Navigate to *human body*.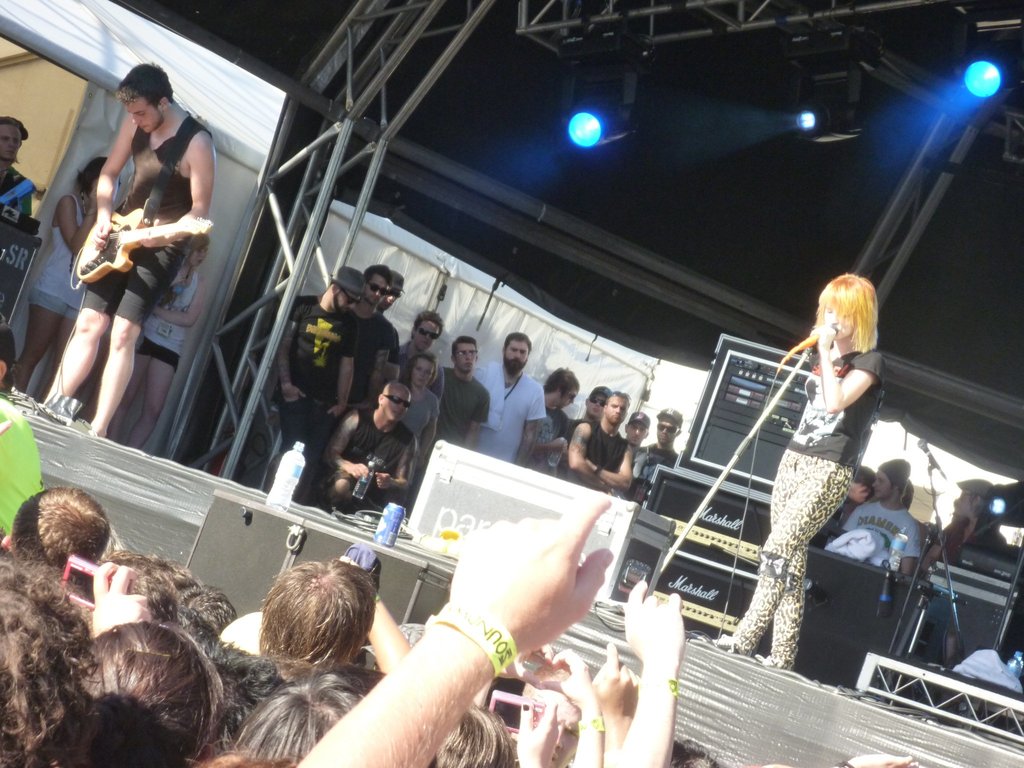
Navigation target: [x1=10, y1=498, x2=115, y2=566].
